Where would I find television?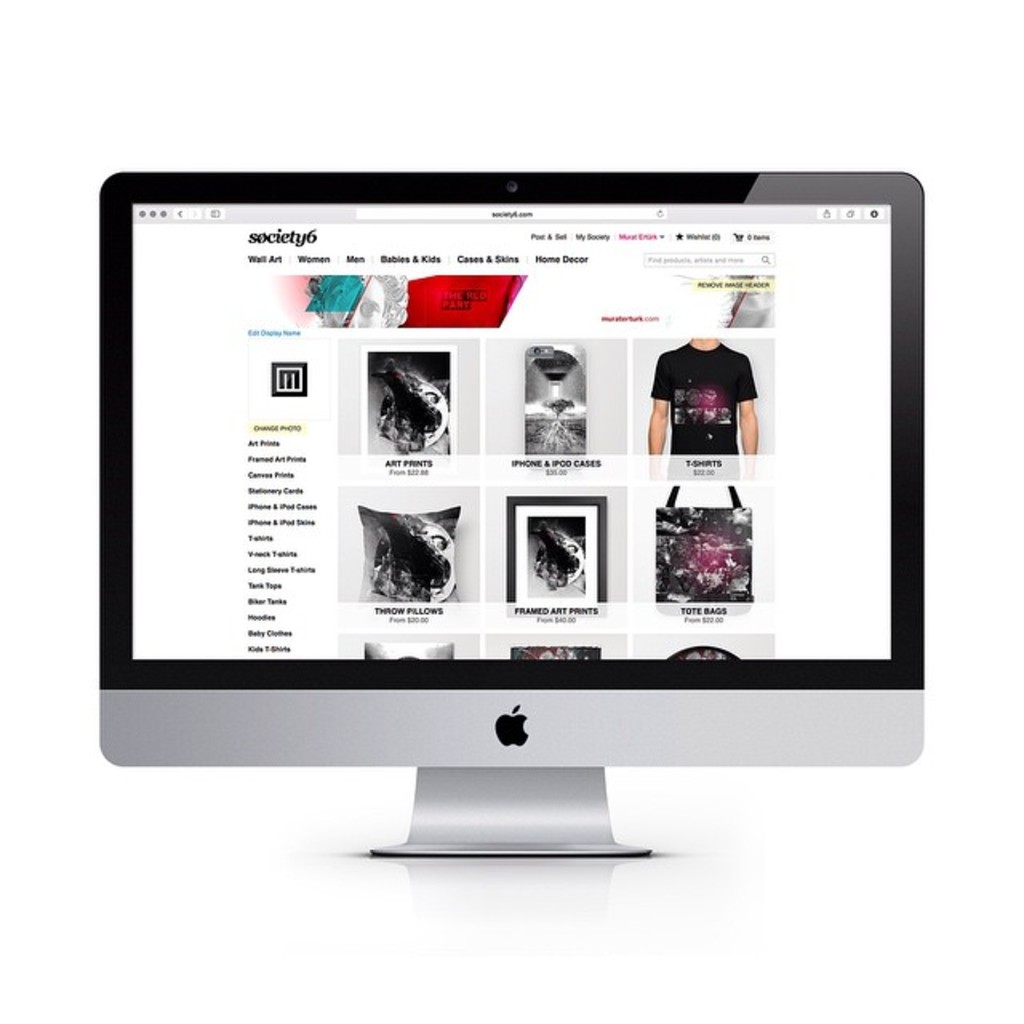
At [x1=94, y1=170, x2=922, y2=854].
